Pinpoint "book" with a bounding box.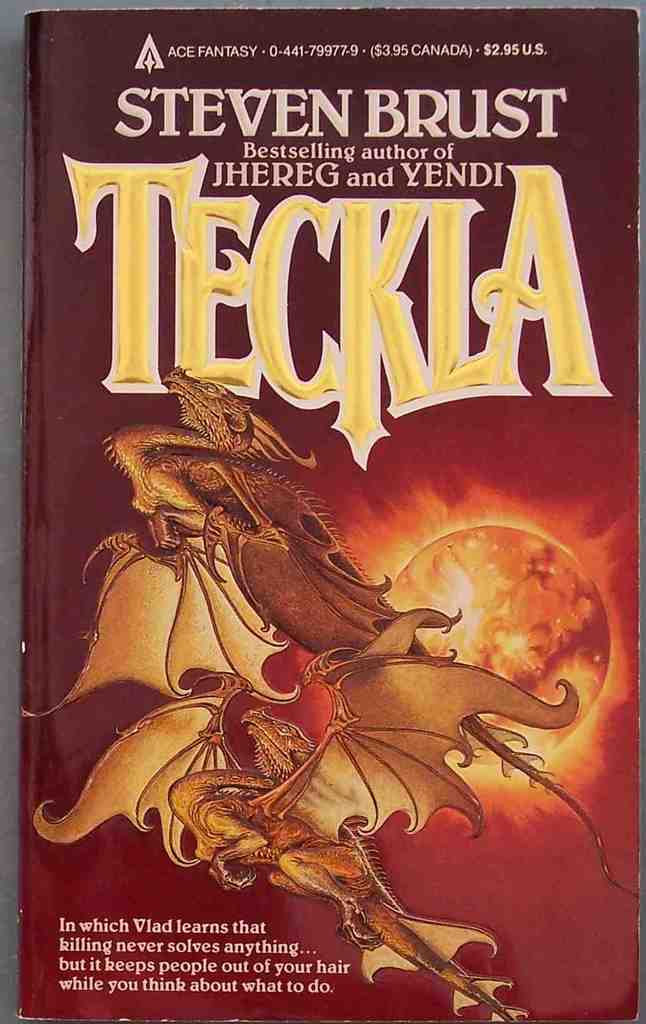
[40, 0, 616, 1023].
